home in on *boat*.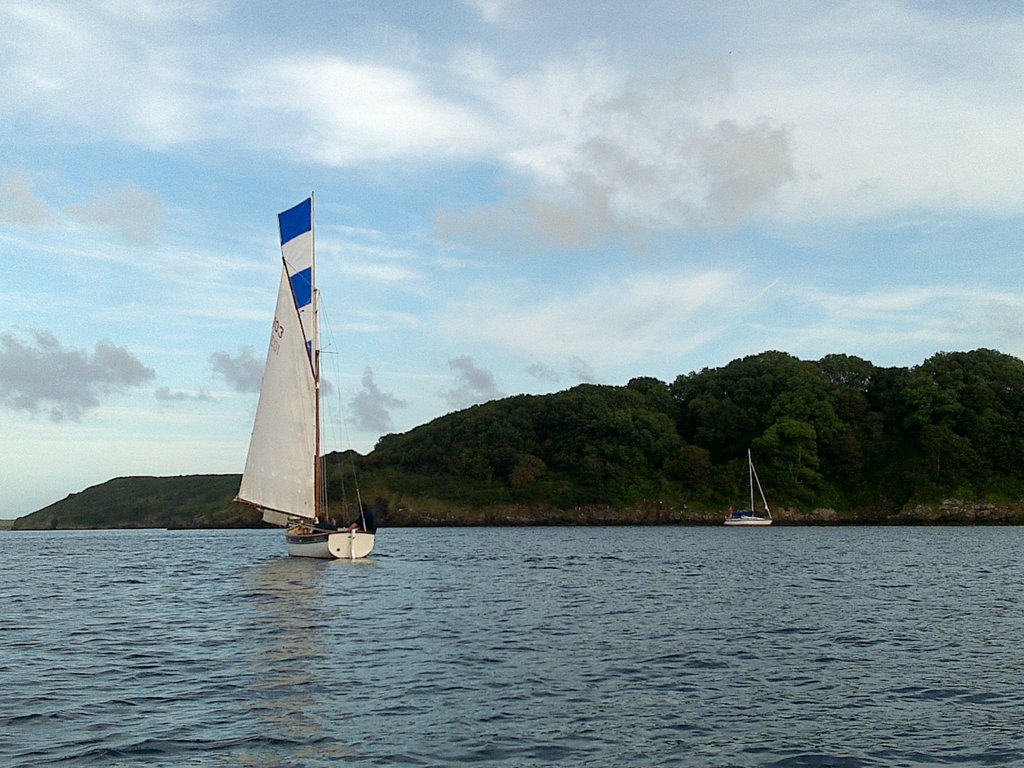
Homed in at select_region(214, 198, 374, 570).
